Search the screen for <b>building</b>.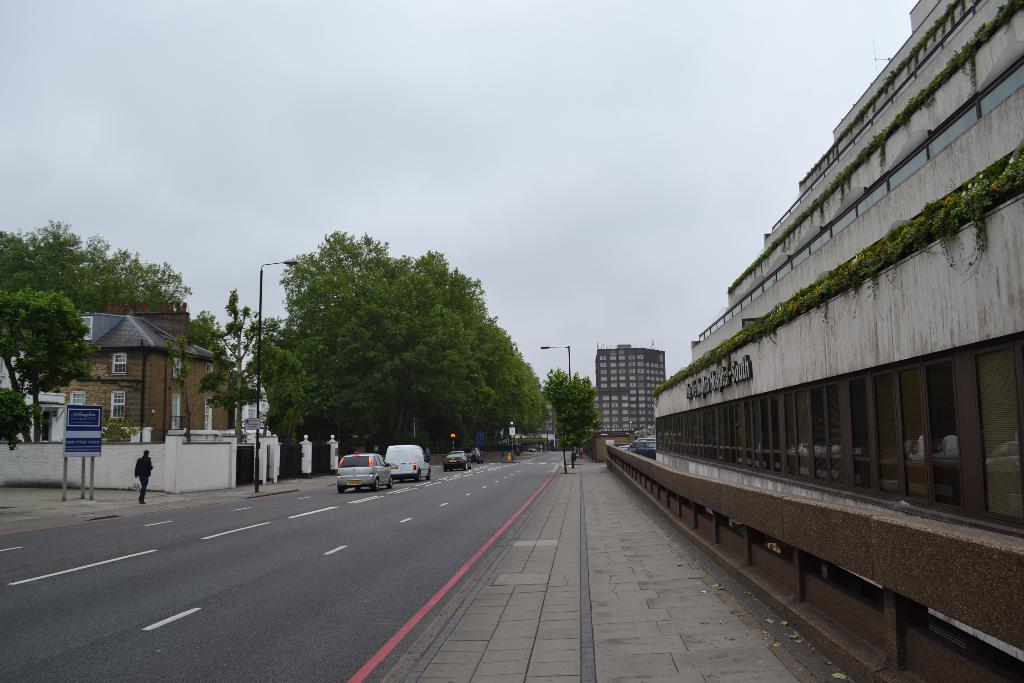
Found at 38, 308, 239, 457.
